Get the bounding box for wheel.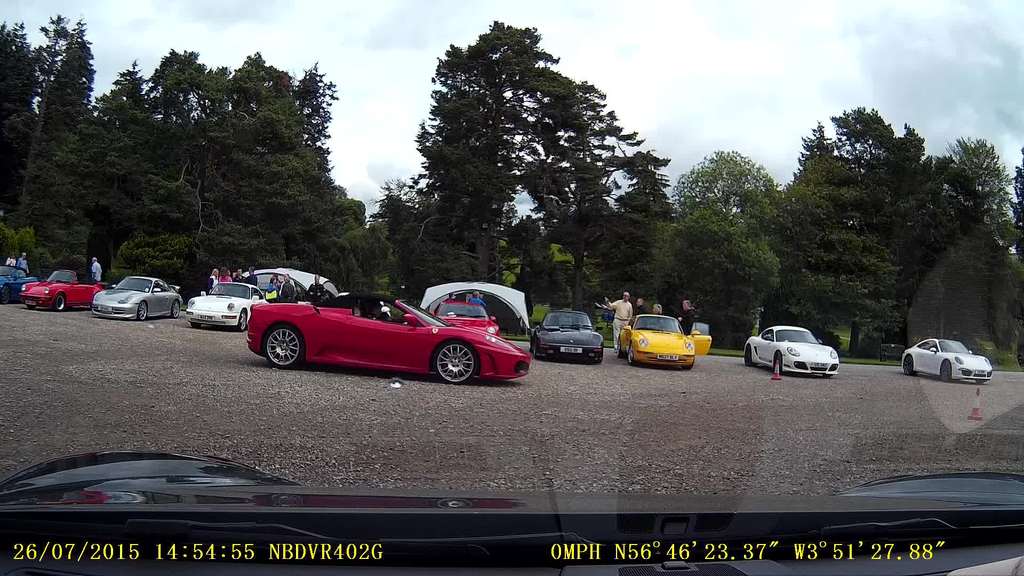
Rect(628, 344, 634, 364).
